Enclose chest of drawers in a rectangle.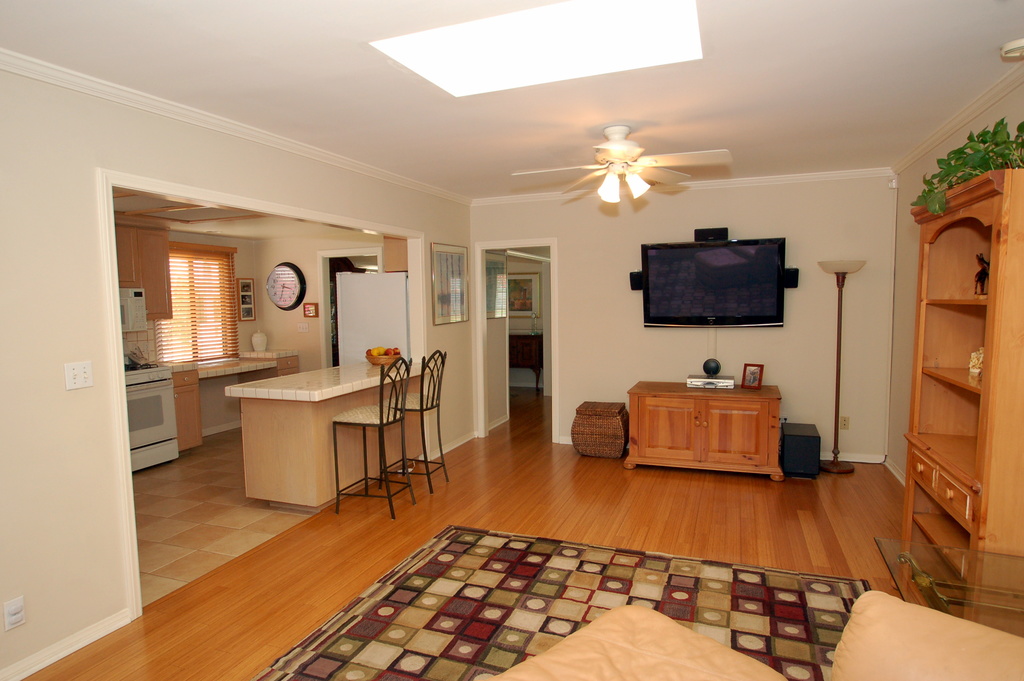
detection(626, 379, 785, 485).
